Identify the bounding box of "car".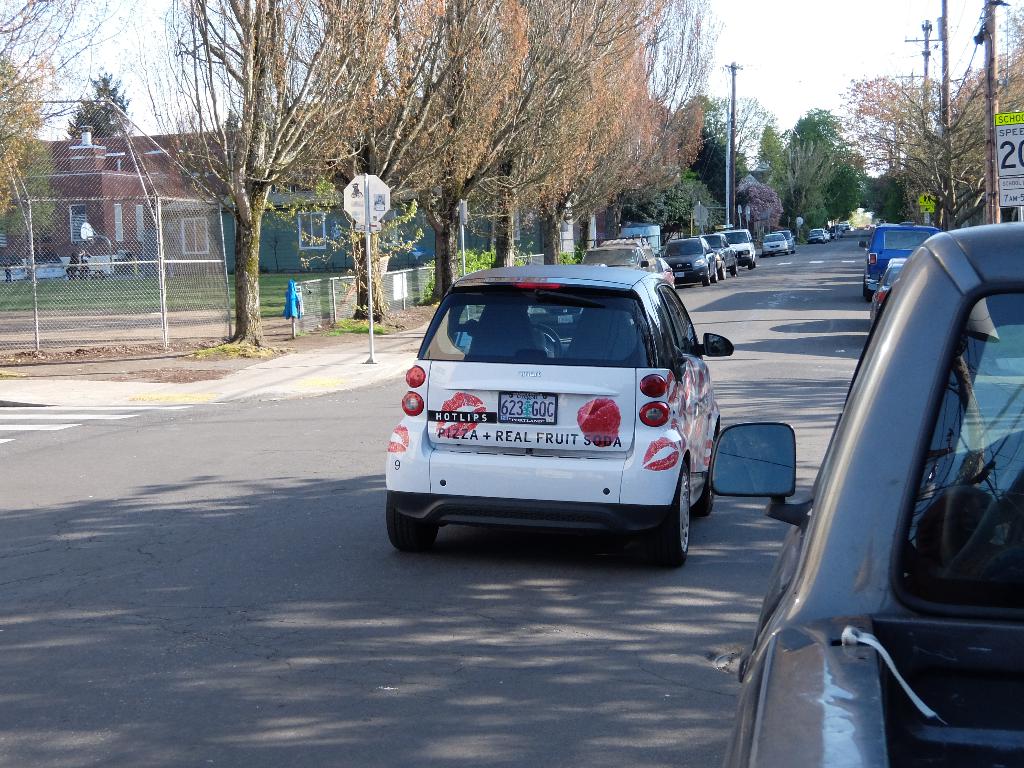
833:225:855:239.
